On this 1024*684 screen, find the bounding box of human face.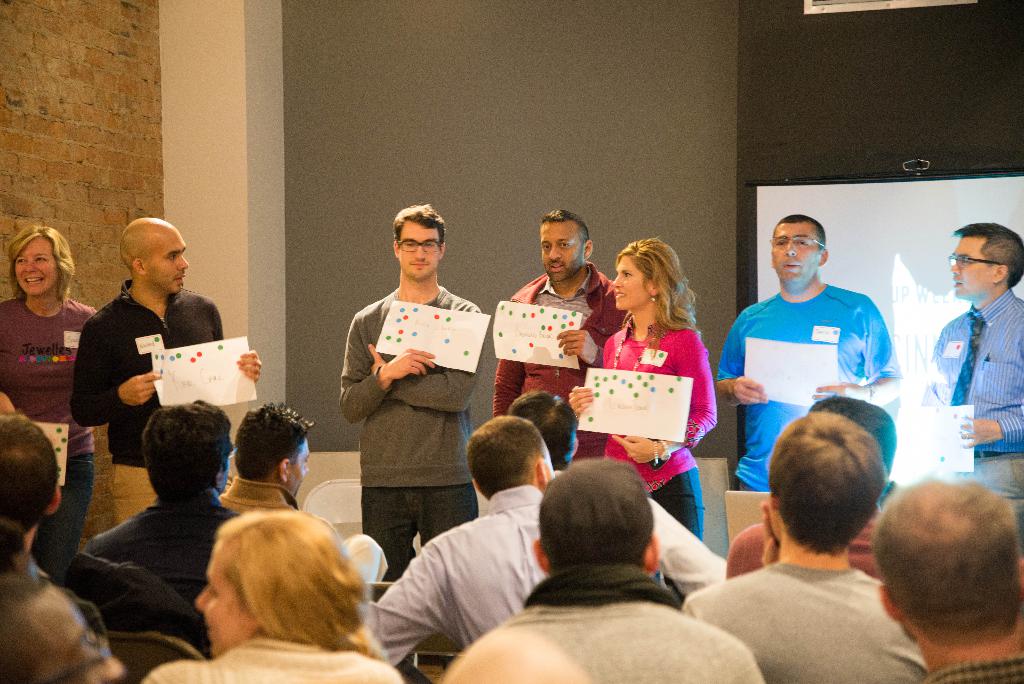
Bounding box: 291 437 310 497.
